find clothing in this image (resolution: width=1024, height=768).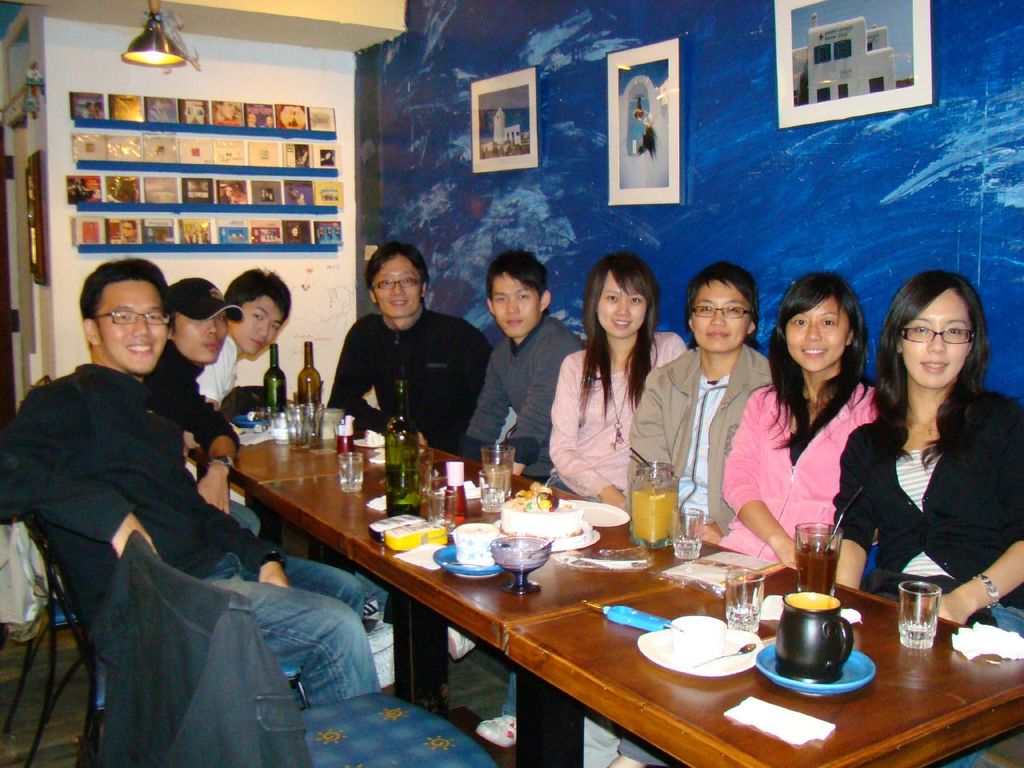
l=330, t=312, r=498, b=456.
